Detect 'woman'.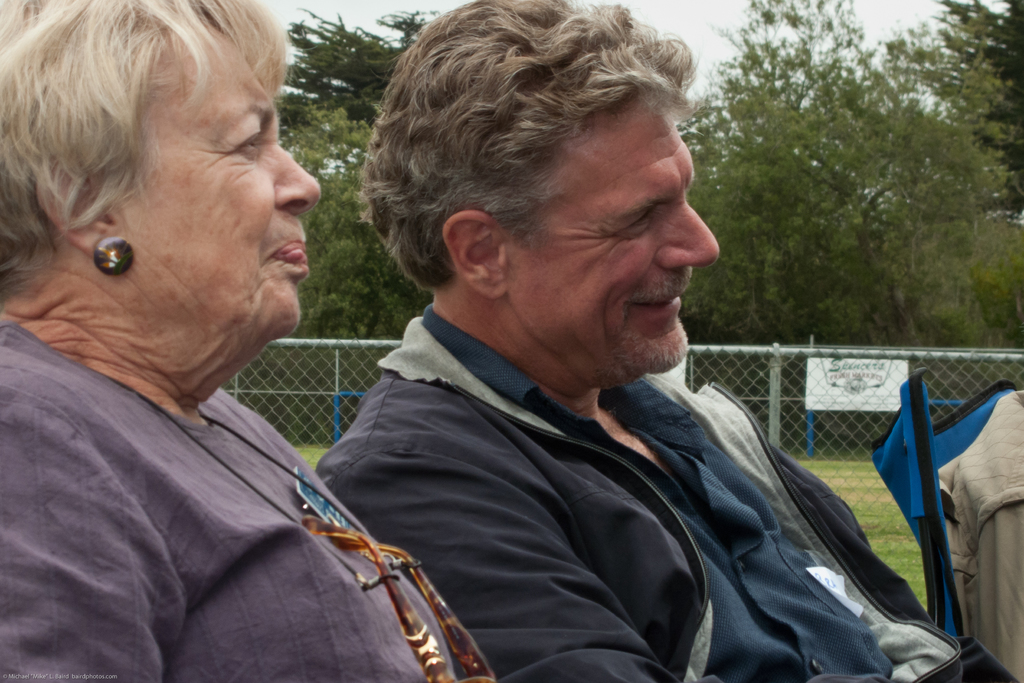
Detected at l=54, t=33, r=555, b=682.
